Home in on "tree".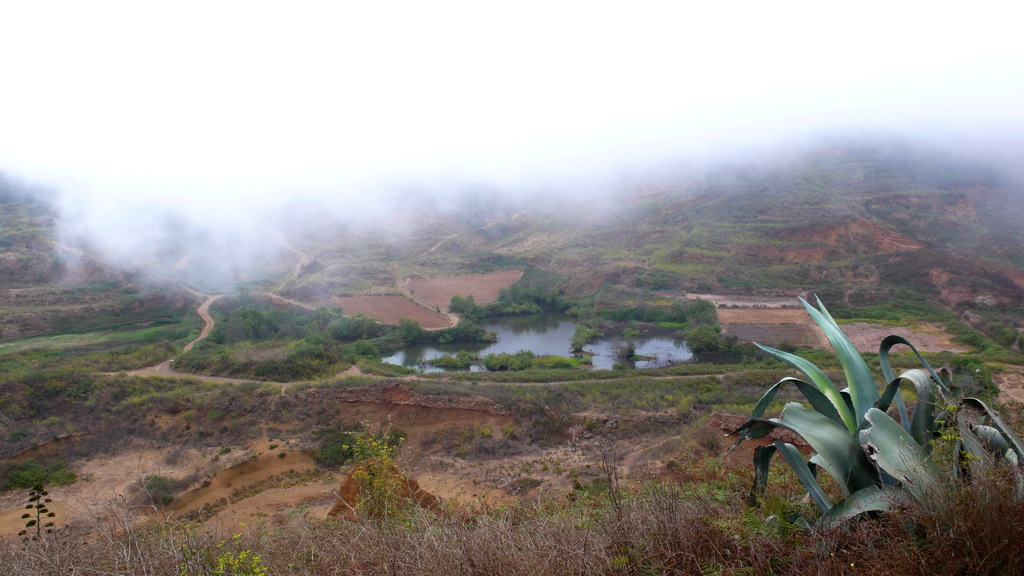
Homed in at <region>447, 295, 483, 324</region>.
